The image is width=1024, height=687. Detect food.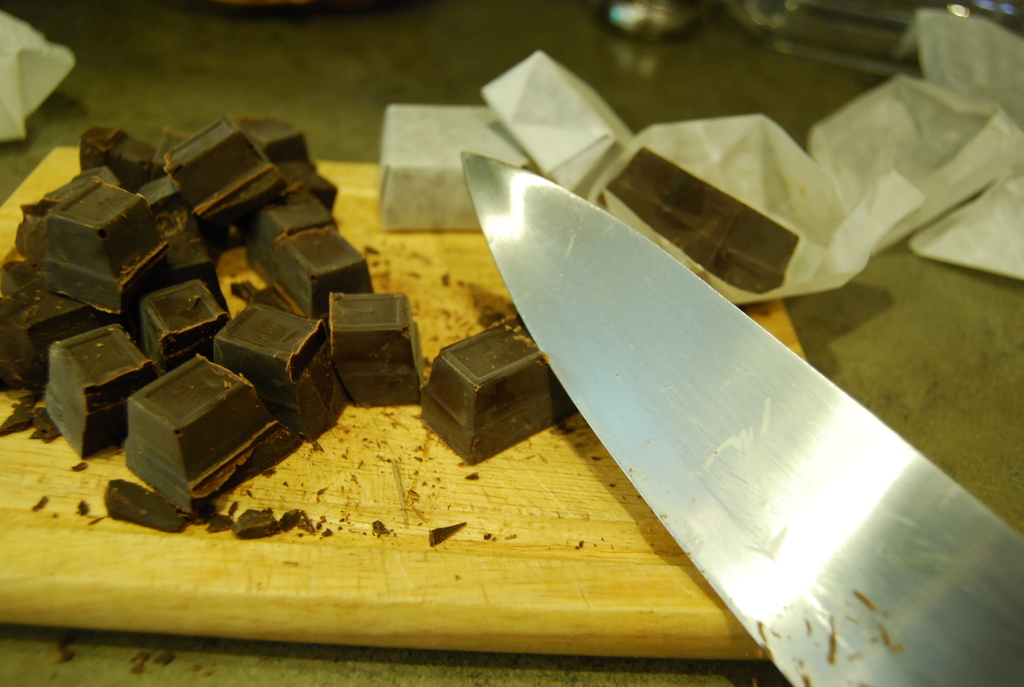
Detection: detection(416, 320, 576, 467).
